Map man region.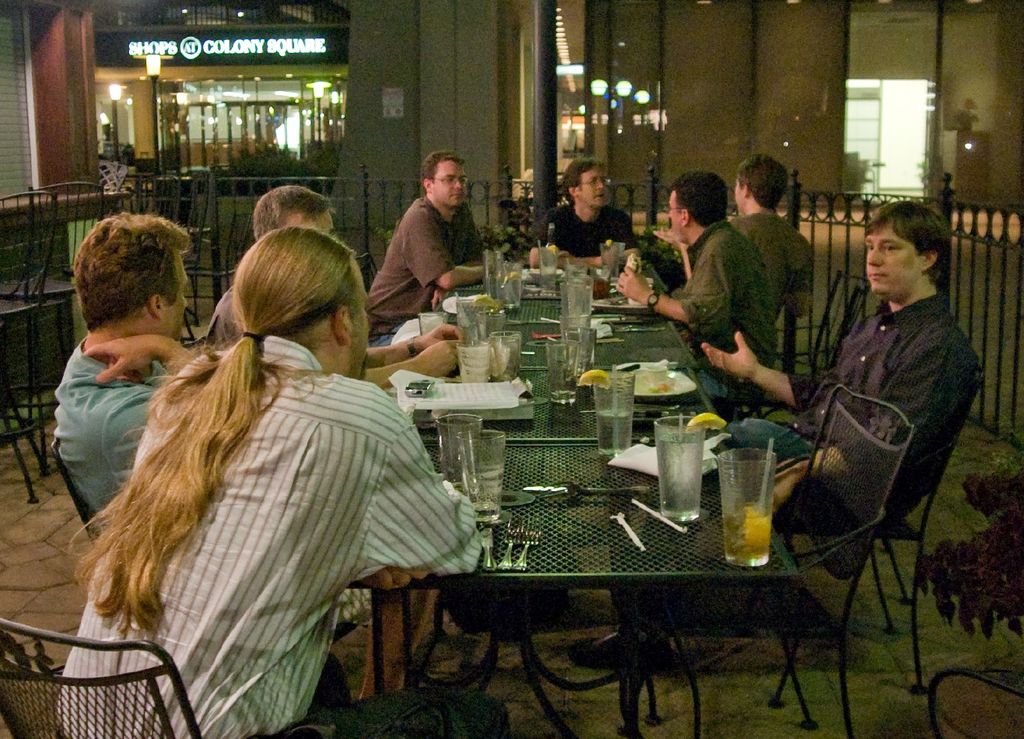
Mapped to l=53, t=209, r=202, b=540.
